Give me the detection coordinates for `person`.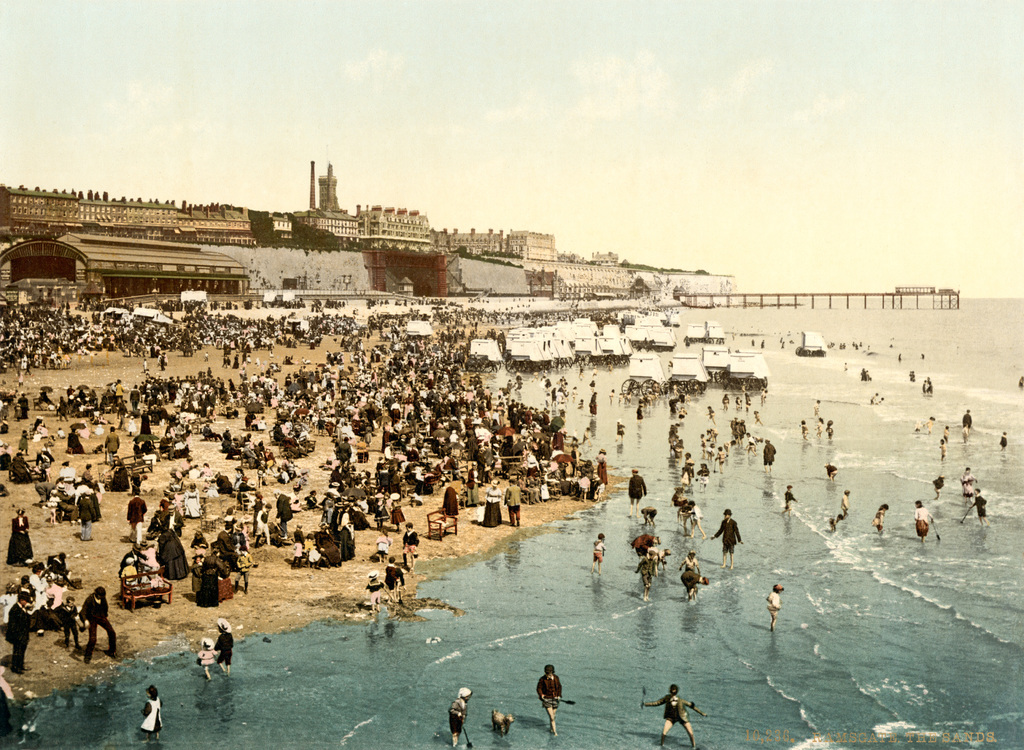
bbox=(640, 681, 707, 749).
